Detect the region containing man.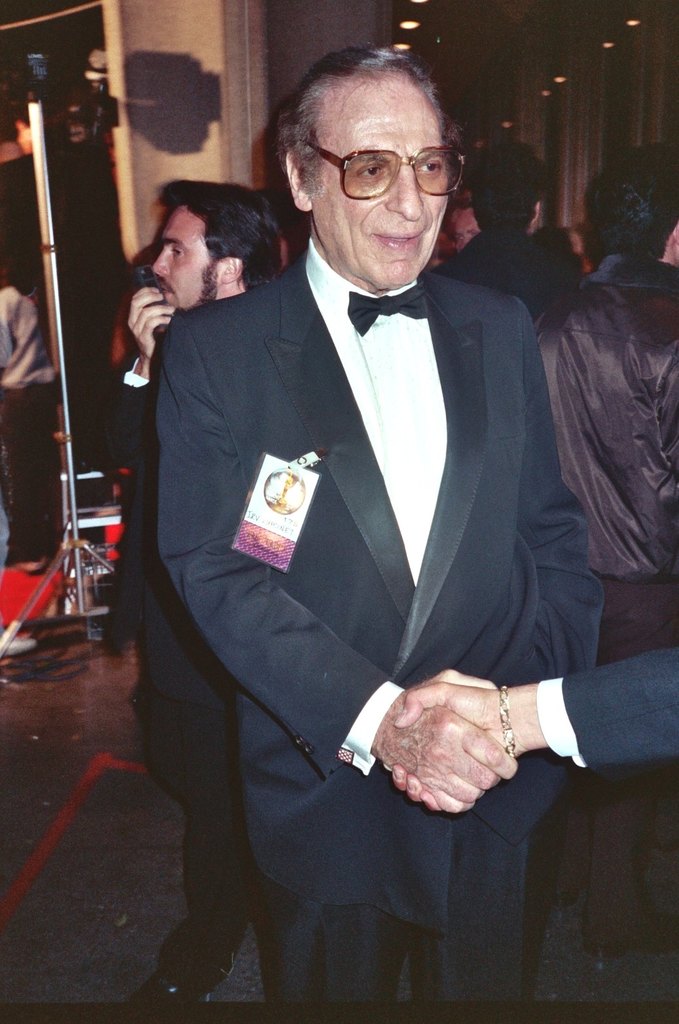
16/100/31/156.
